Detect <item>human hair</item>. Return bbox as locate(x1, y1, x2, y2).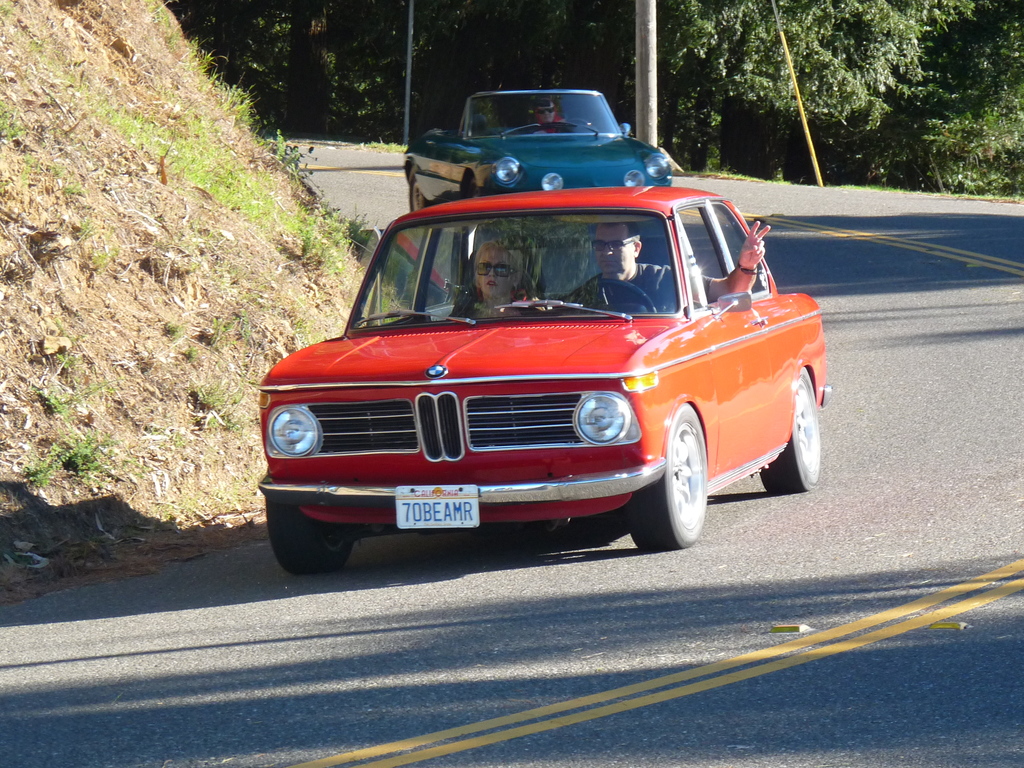
locate(629, 221, 646, 241).
